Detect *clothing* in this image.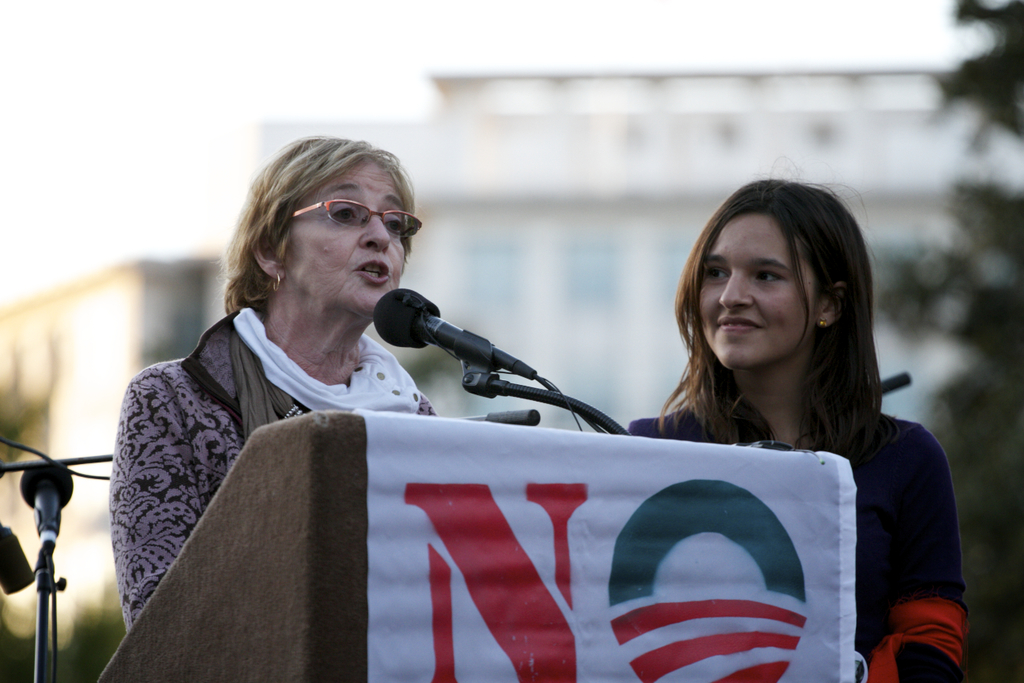
Detection: x1=665 y1=348 x2=979 y2=658.
